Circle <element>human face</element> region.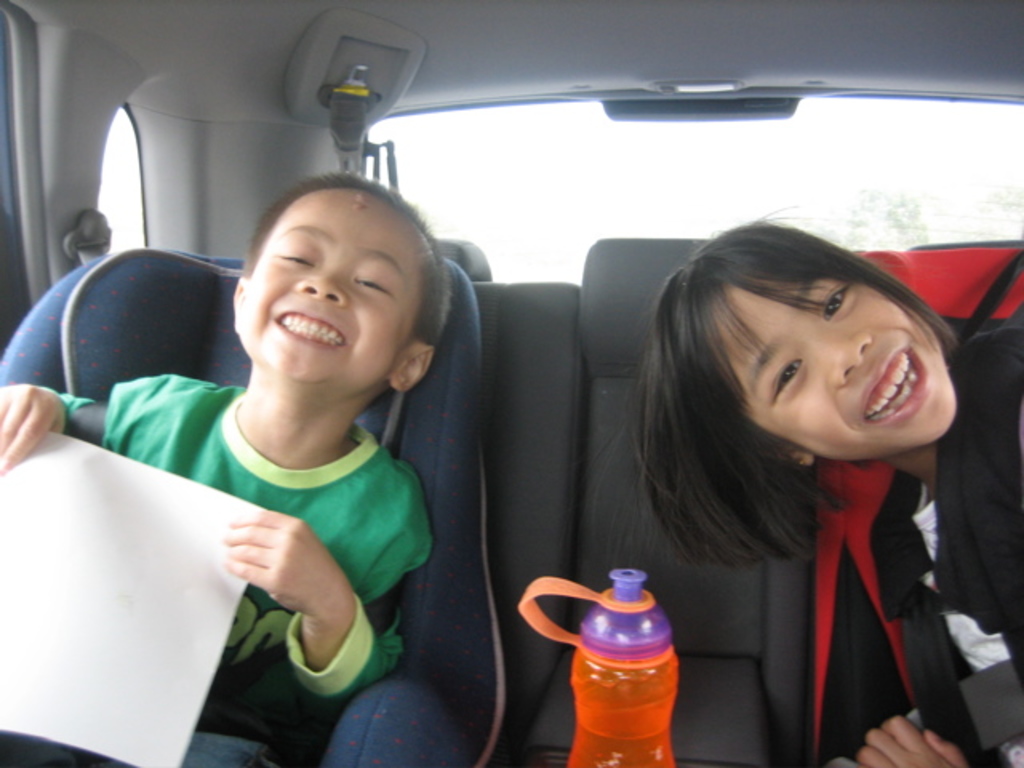
Region: {"x1": 248, "y1": 190, "x2": 419, "y2": 384}.
